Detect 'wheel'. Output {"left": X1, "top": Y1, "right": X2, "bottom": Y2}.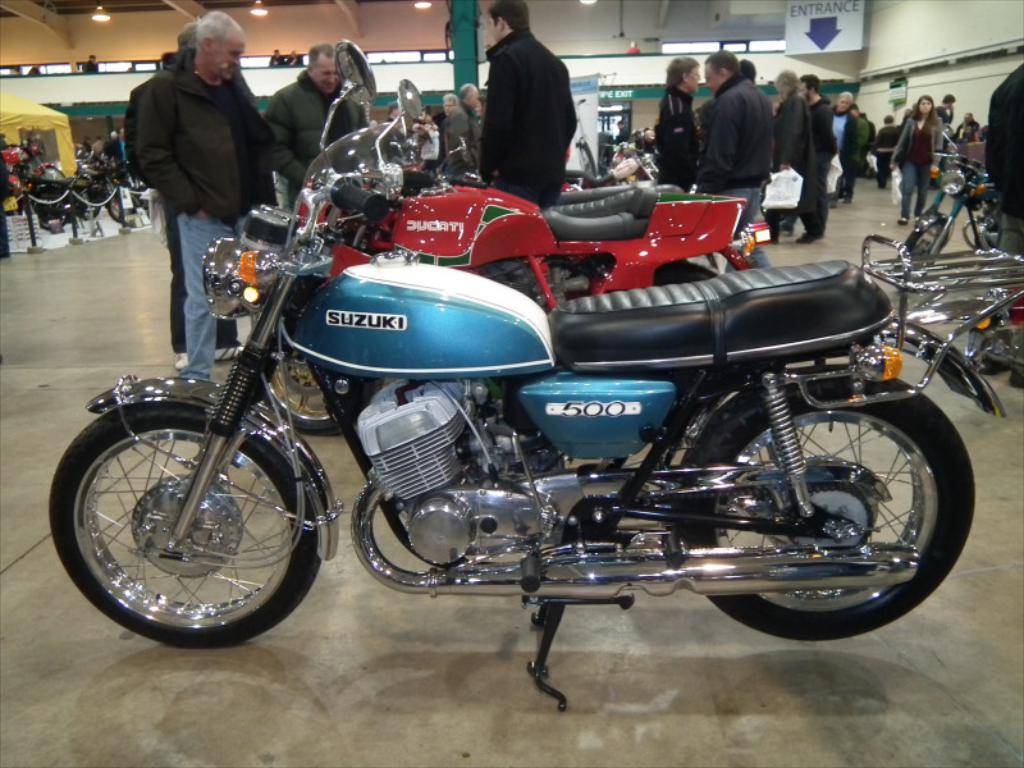
{"left": 257, "top": 344, "right": 366, "bottom": 440}.
